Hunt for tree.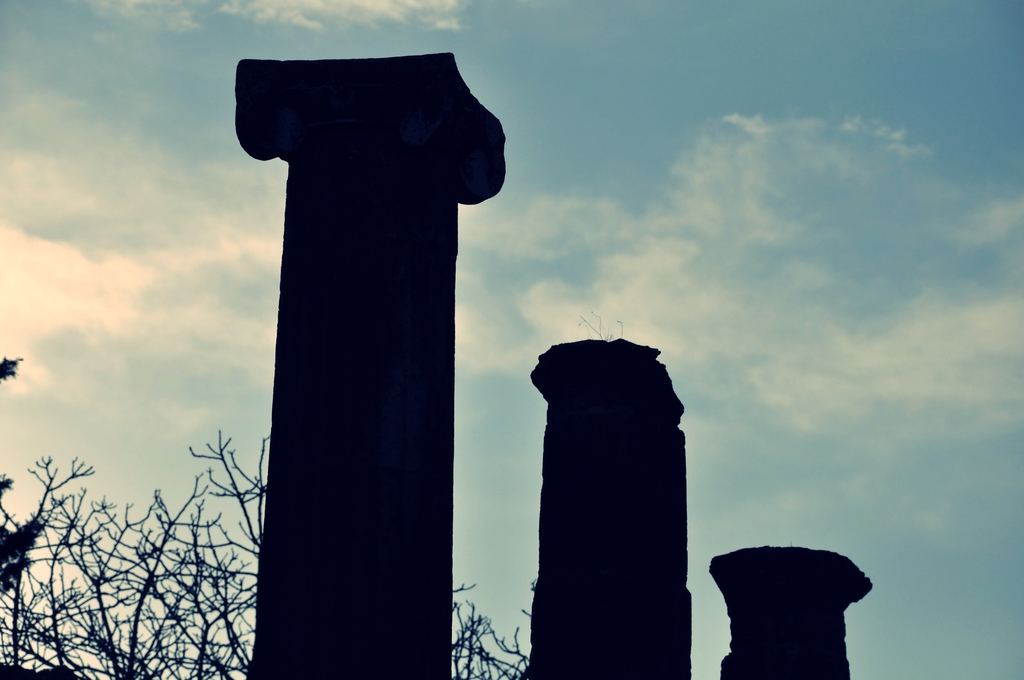
Hunted down at x1=0 y1=432 x2=526 y2=679.
